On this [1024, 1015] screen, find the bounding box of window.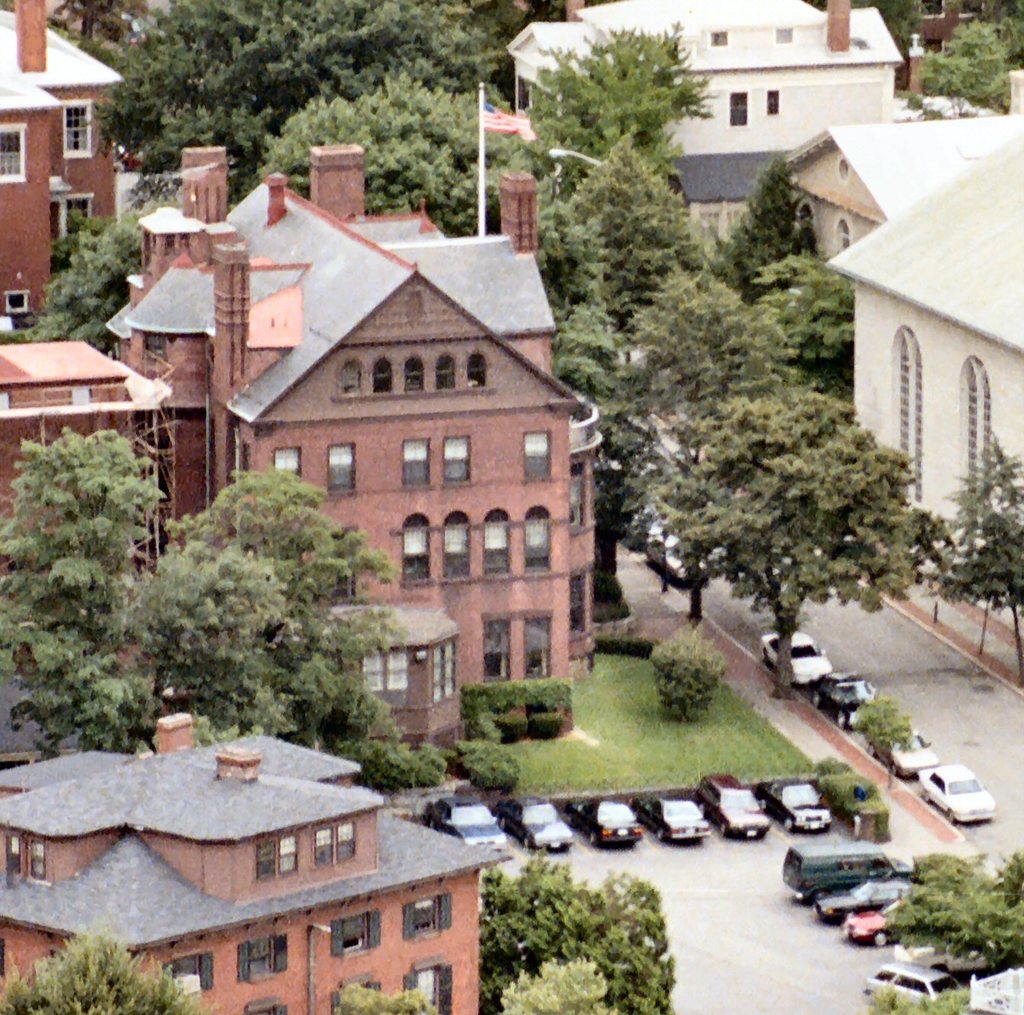
Bounding box: select_region(524, 429, 549, 478).
